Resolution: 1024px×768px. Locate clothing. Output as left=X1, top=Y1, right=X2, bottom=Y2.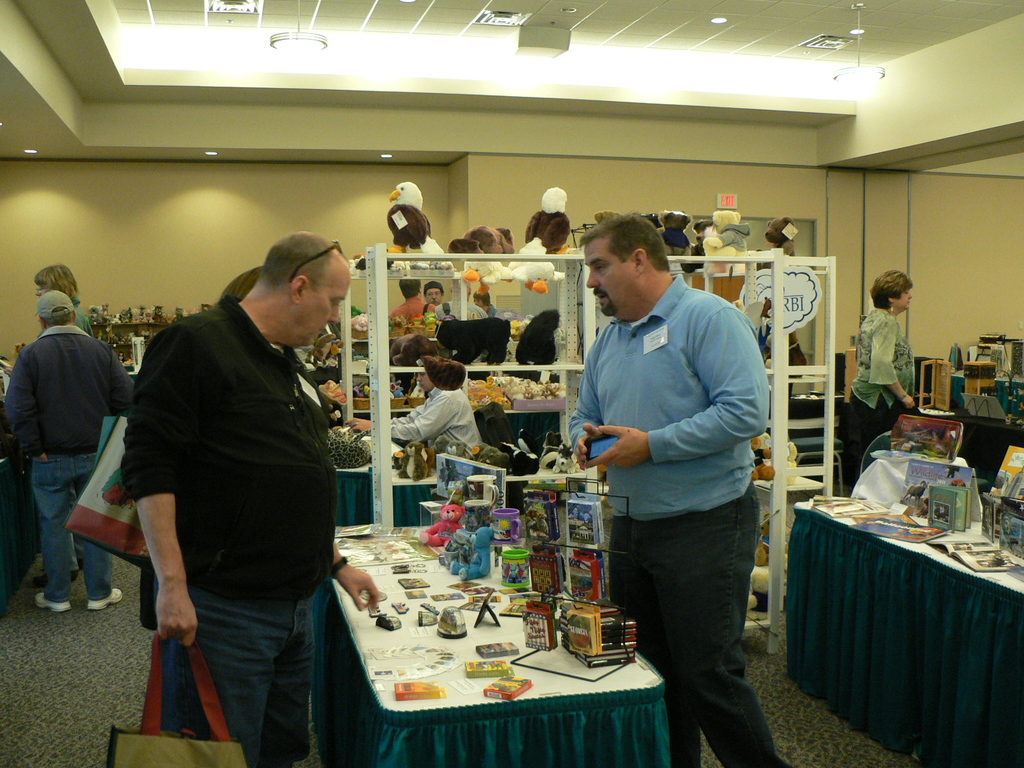
left=572, top=222, right=784, bottom=737.
